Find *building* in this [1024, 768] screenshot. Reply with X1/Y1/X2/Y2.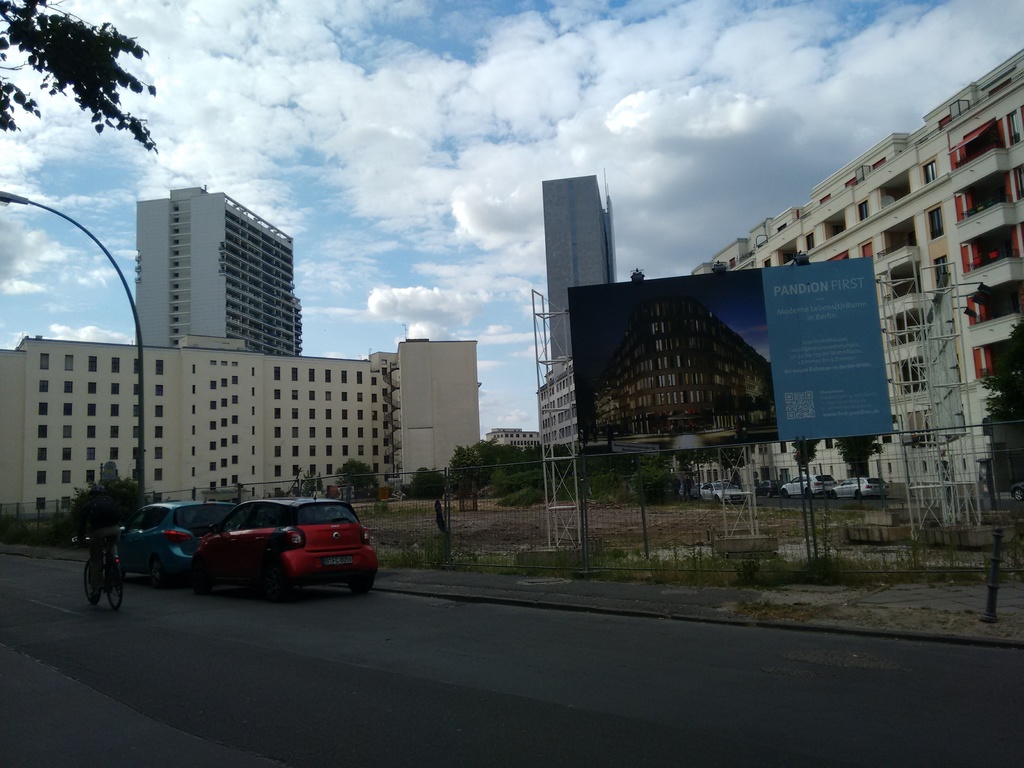
0/339/474/518.
